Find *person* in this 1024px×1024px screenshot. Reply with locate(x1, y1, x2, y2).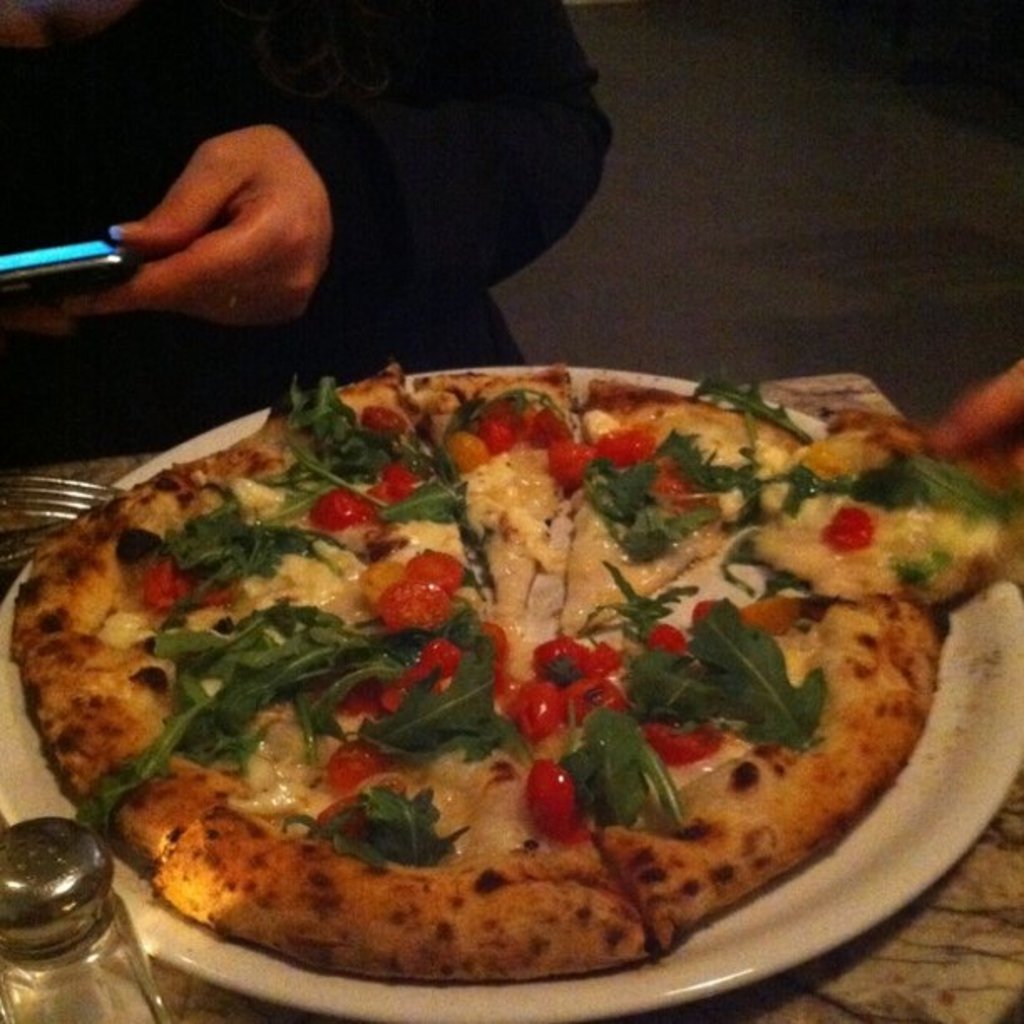
locate(10, 18, 631, 413).
